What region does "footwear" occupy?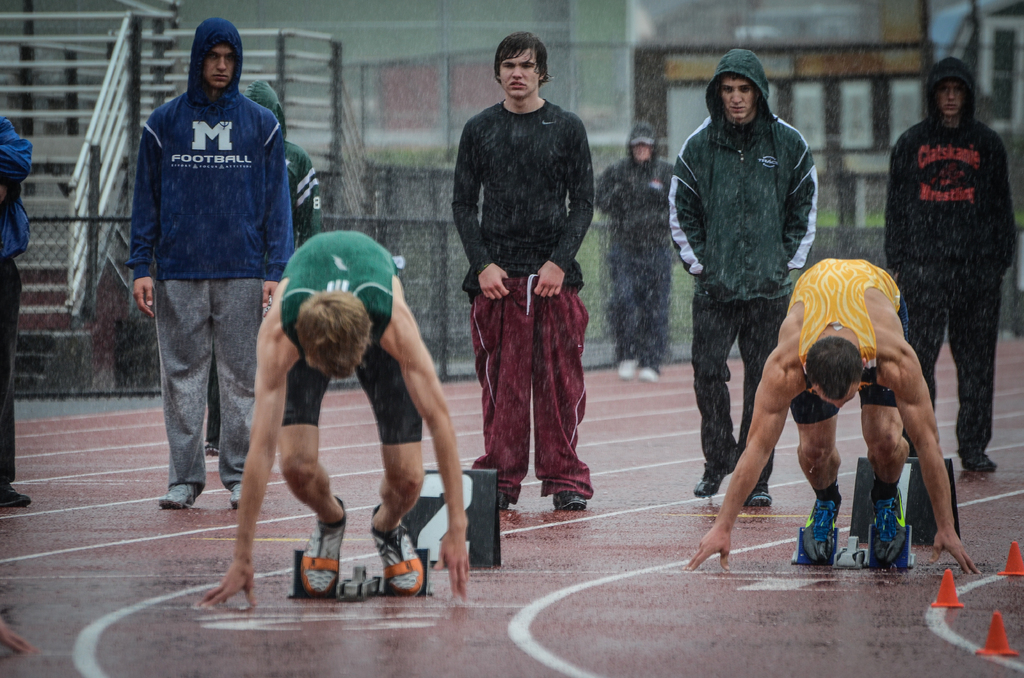
<region>868, 477, 909, 566</region>.
